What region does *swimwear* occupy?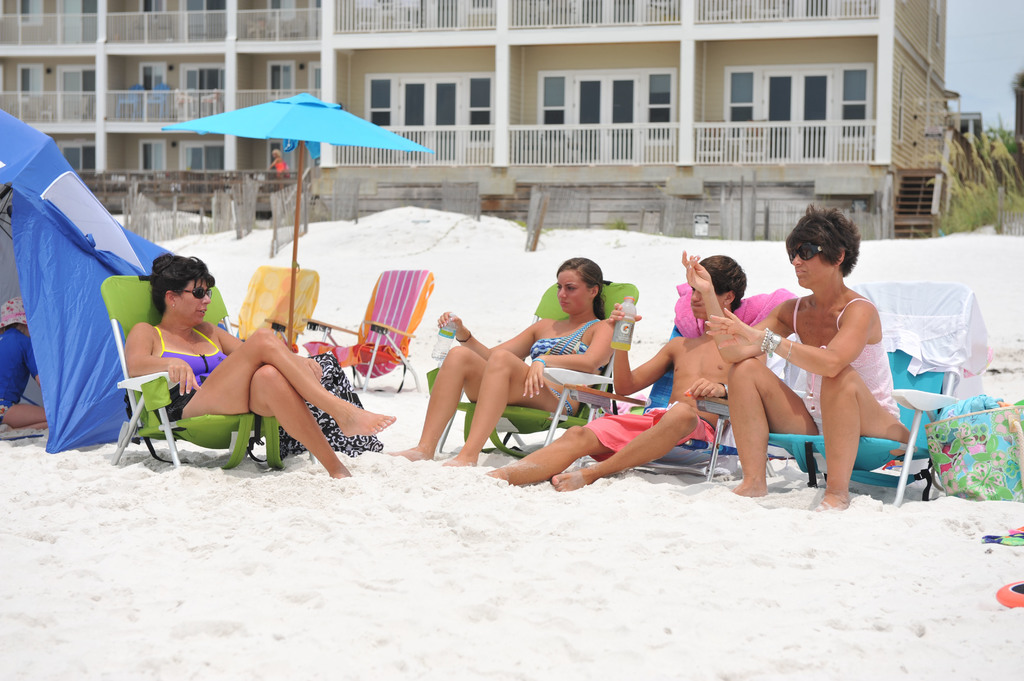
Rect(548, 390, 573, 414).
